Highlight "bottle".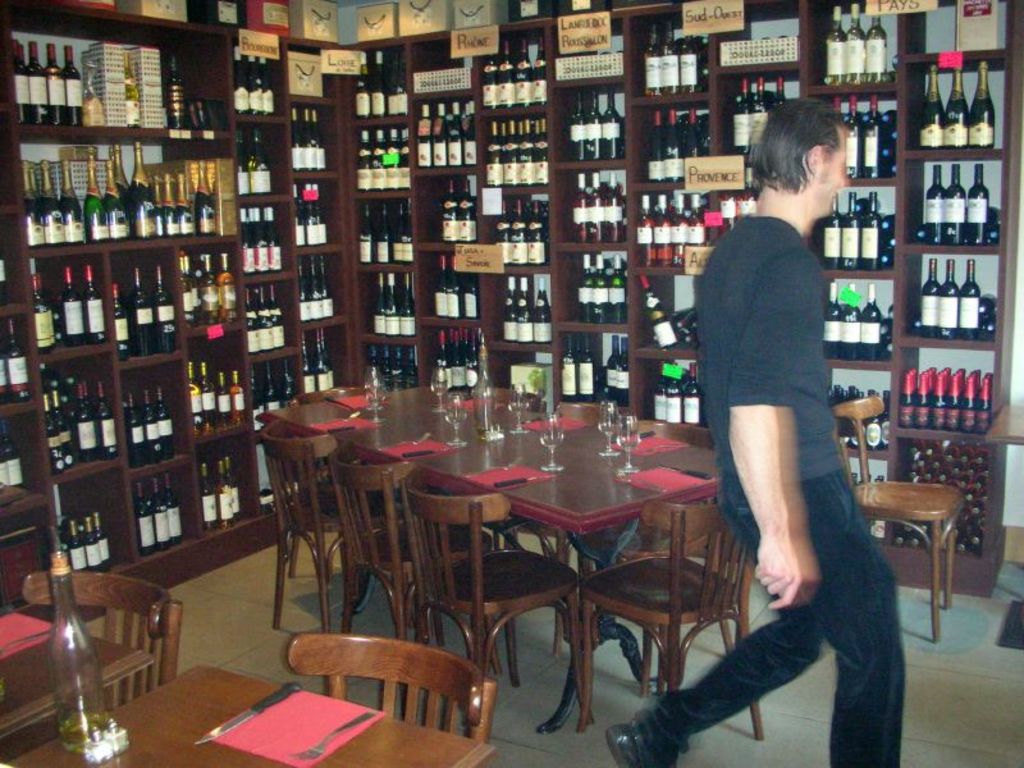
Highlighted region: pyautogui.locateOnScreen(280, 356, 296, 417).
